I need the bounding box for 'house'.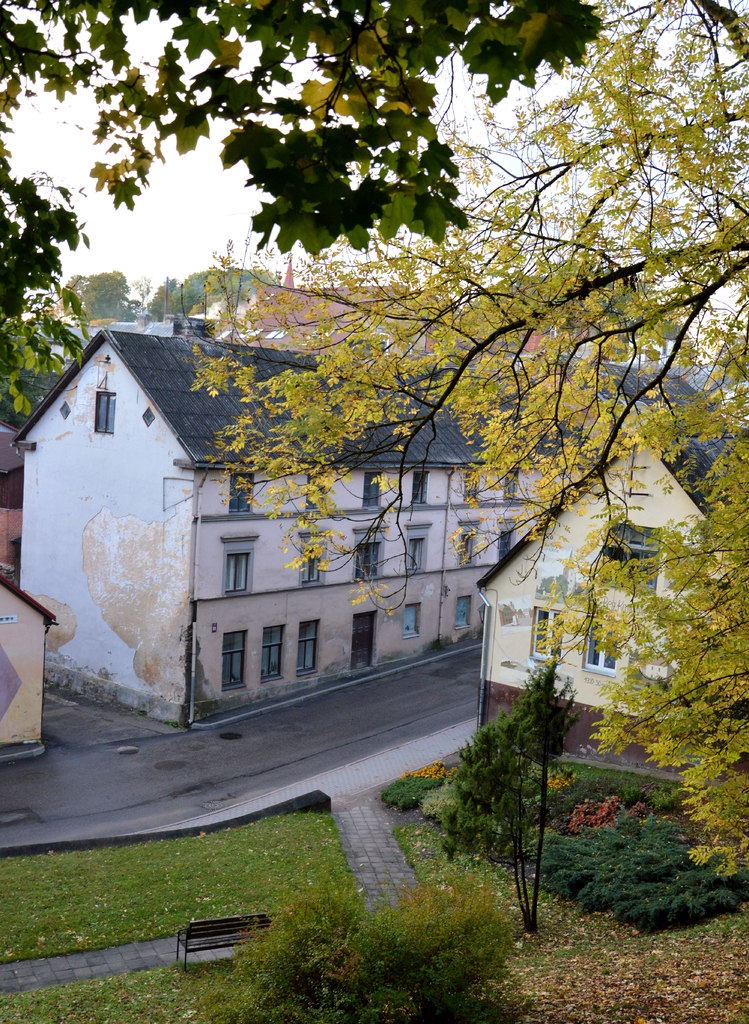
Here it is: 473, 433, 748, 818.
